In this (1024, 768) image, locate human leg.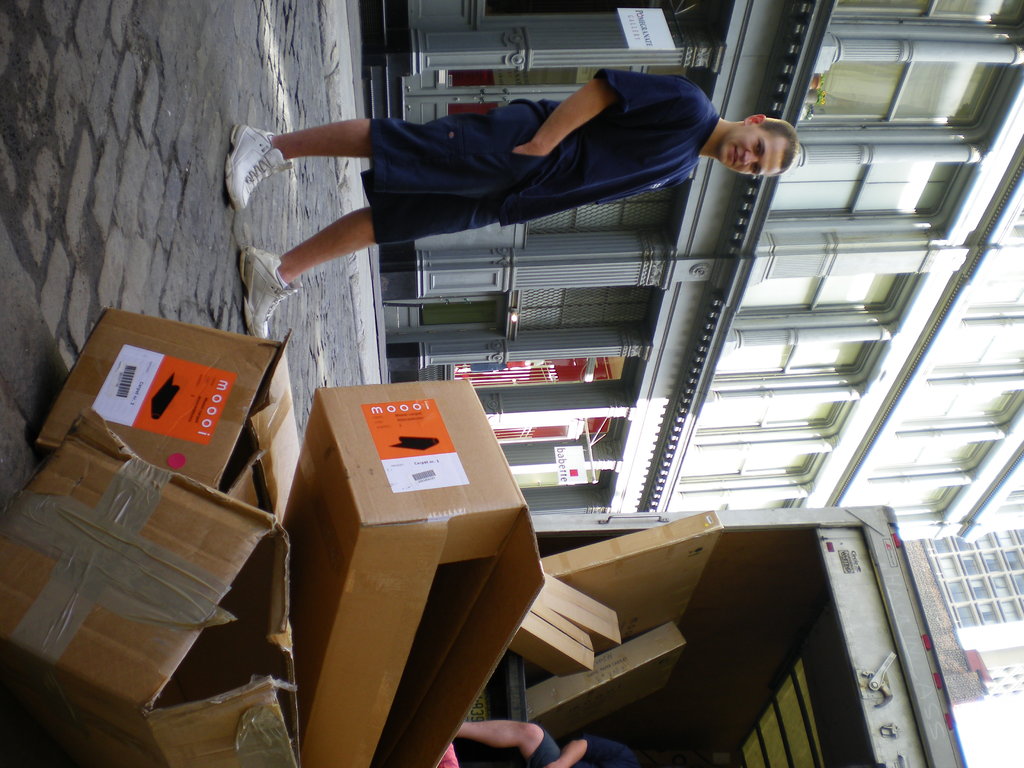
Bounding box: [458, 716, 560, 767].
